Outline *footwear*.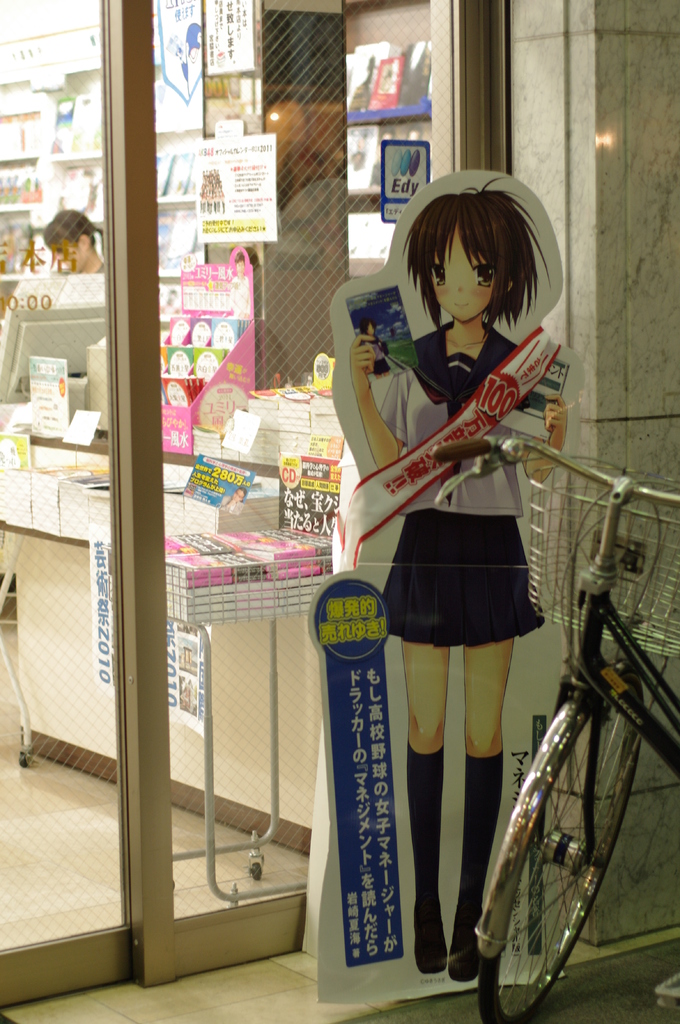
Outline: (411,746,449,977).
